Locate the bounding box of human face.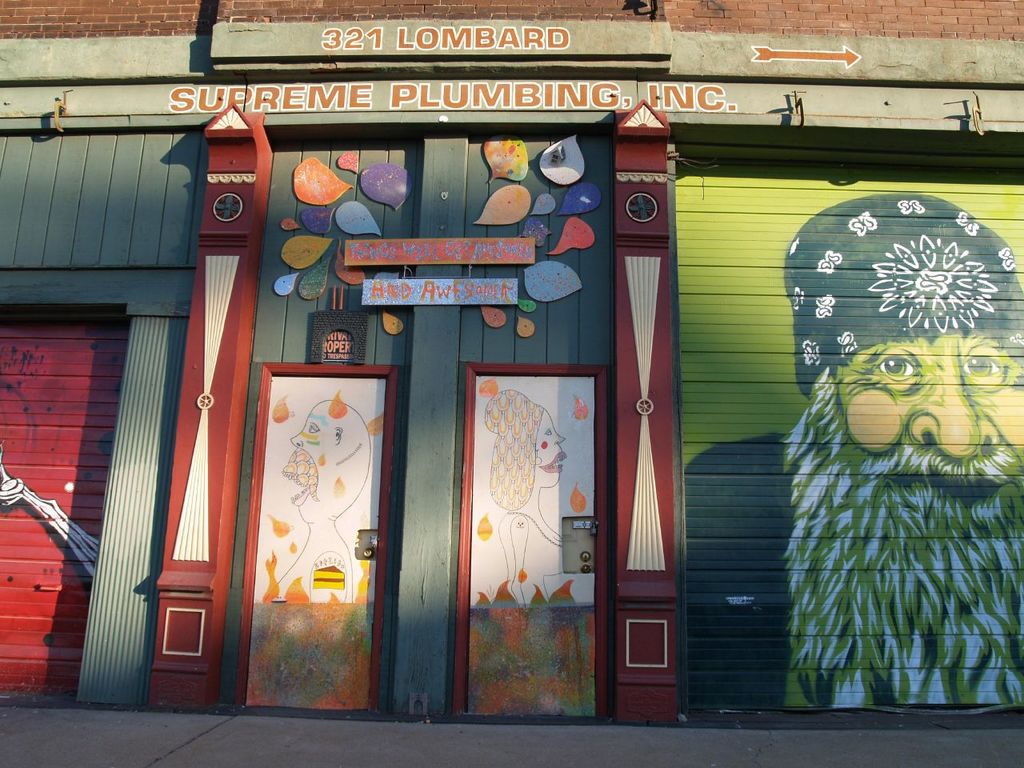
Bounding box: (834, 326, 1023, 536).
